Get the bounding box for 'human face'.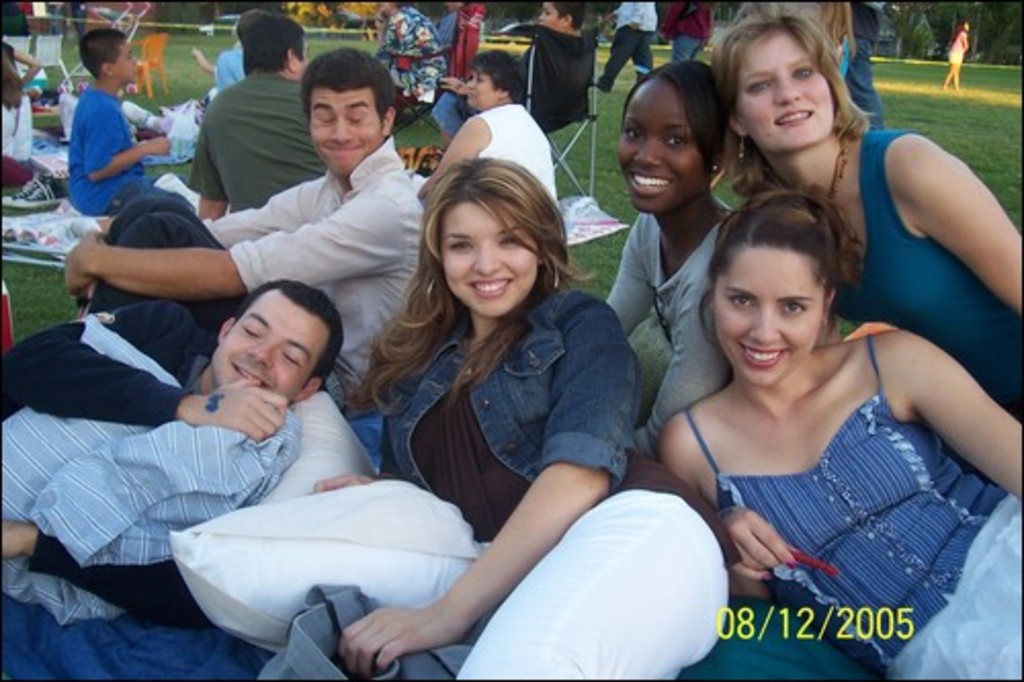
{"left": 111, "top": 43, "right": 145, "bottom": 86}.
